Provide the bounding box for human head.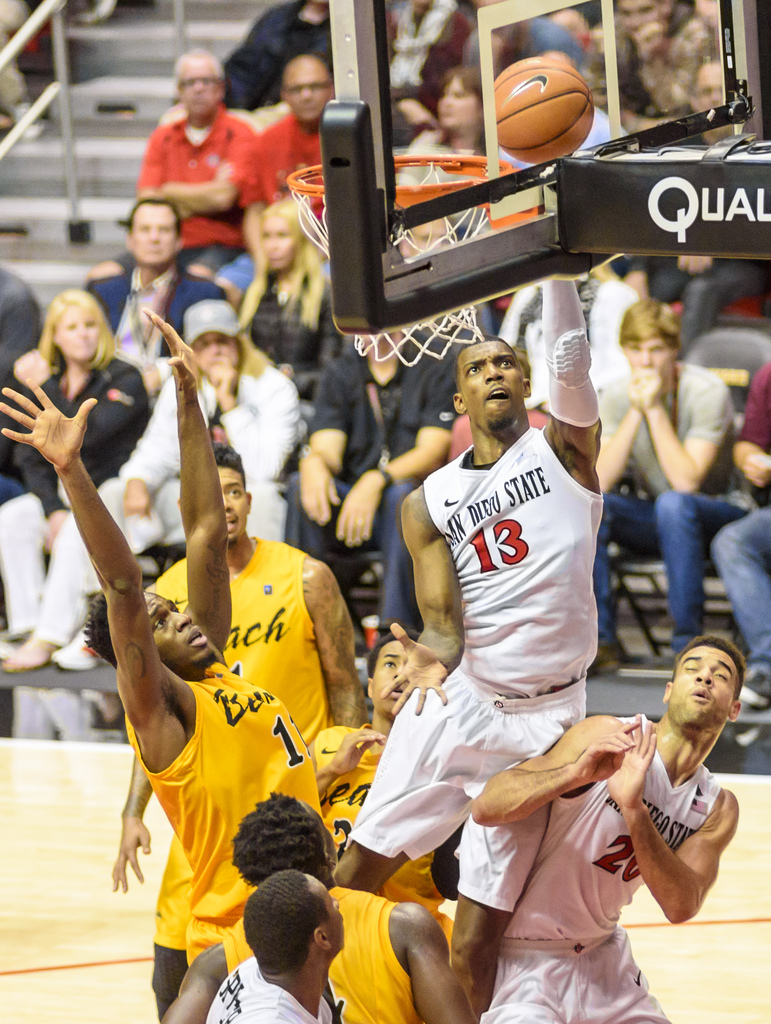
box=[614, 298, 685, 388].
